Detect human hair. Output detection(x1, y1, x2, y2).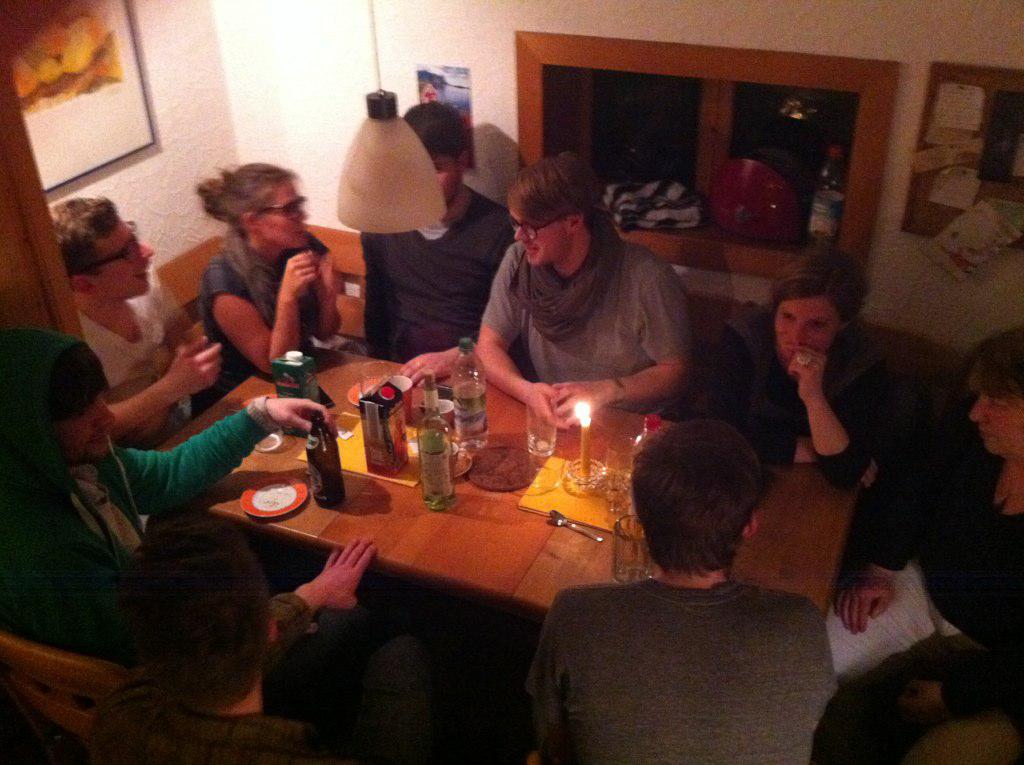
detection(42, 192, 124, 275).
